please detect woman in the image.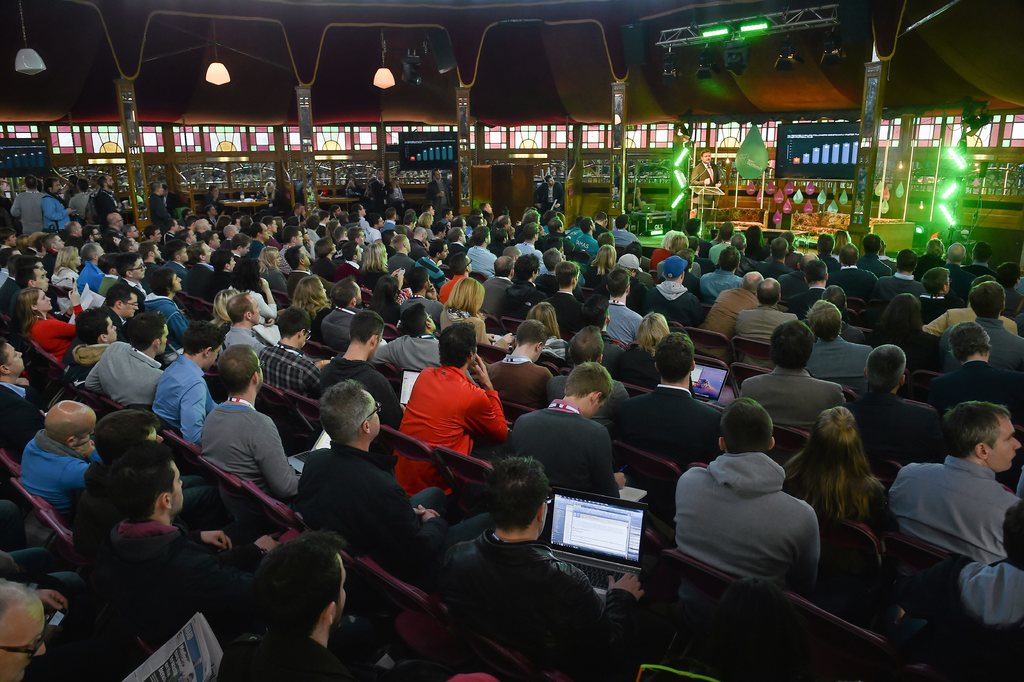
locate(309, 239, 341, 284).
